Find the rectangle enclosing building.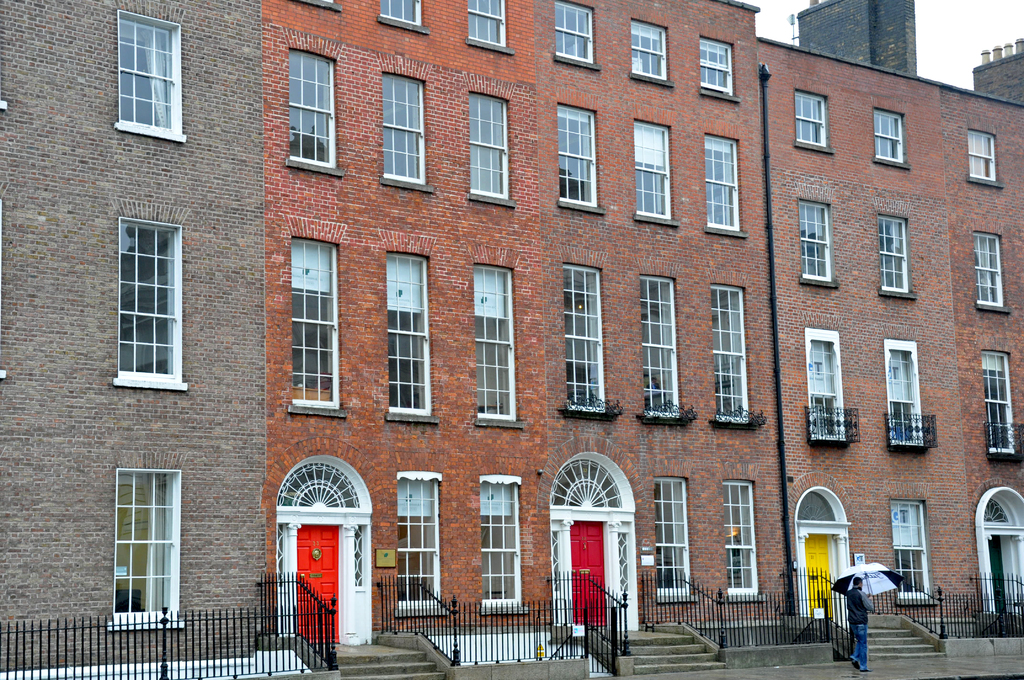
796, 0, 920, 74.
